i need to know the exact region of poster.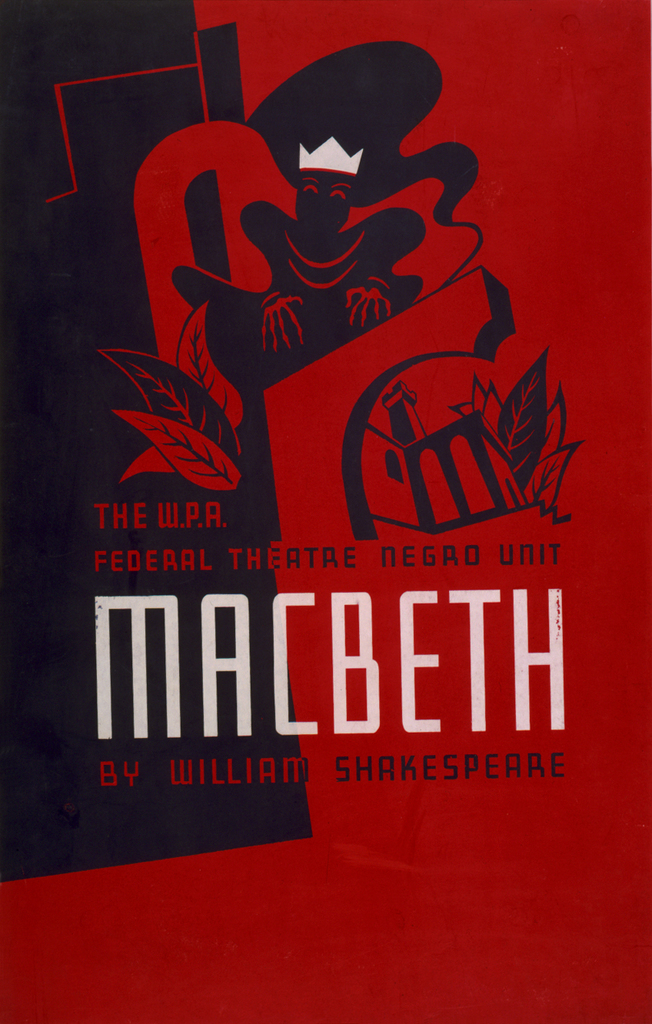
Region: region(44, 6, 602, 1023).
